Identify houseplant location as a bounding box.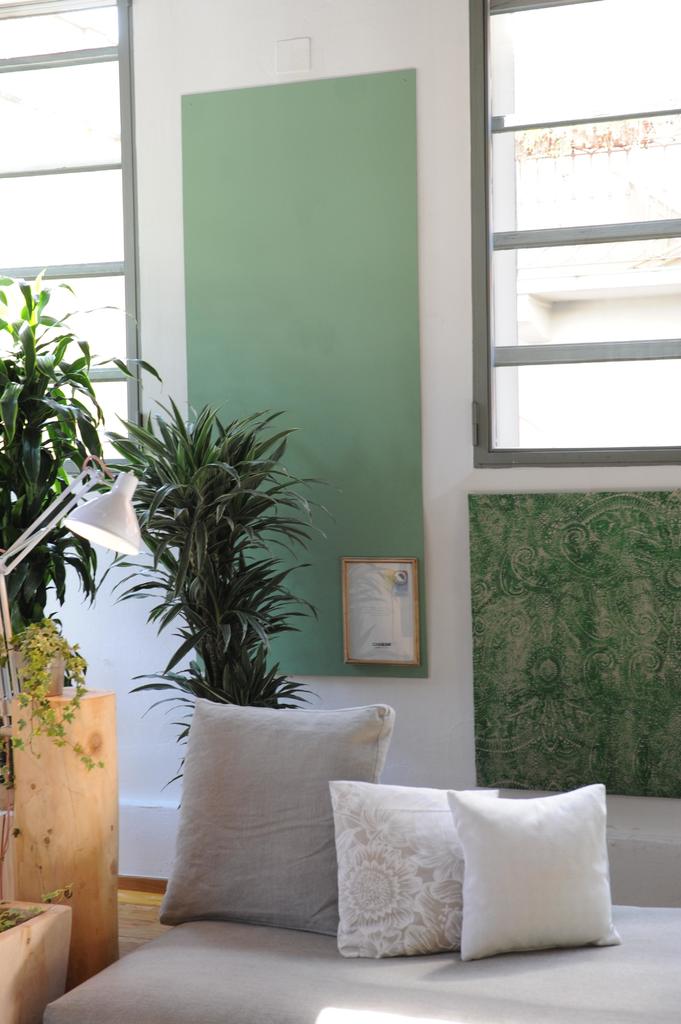
86/350/323/817.
